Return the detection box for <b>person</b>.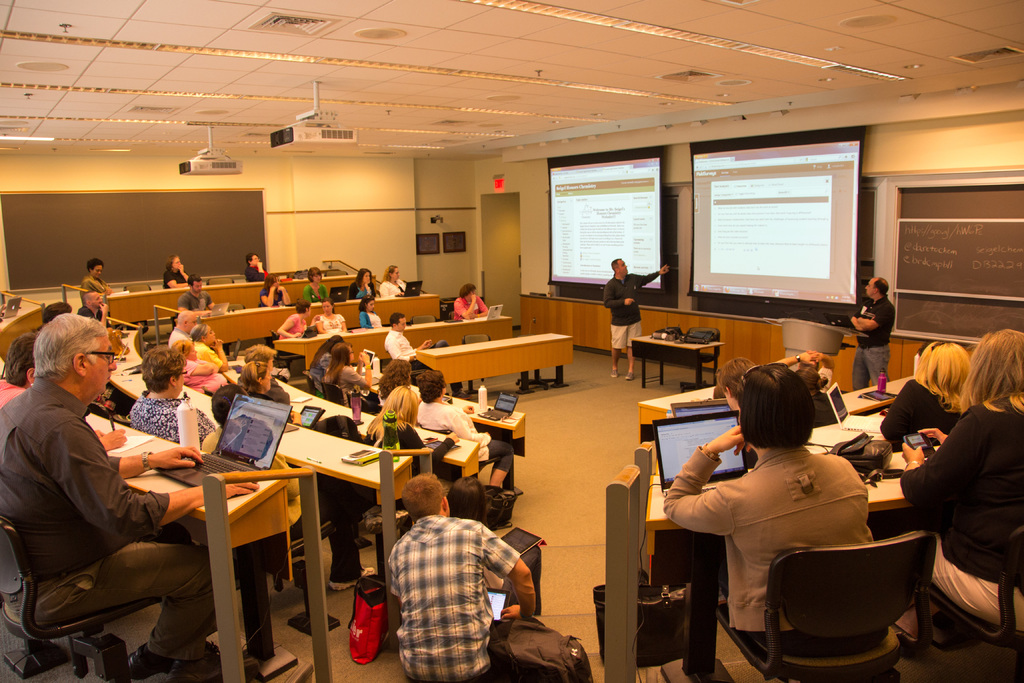
<bbox>257, 274, 289, 305</bbox>.
